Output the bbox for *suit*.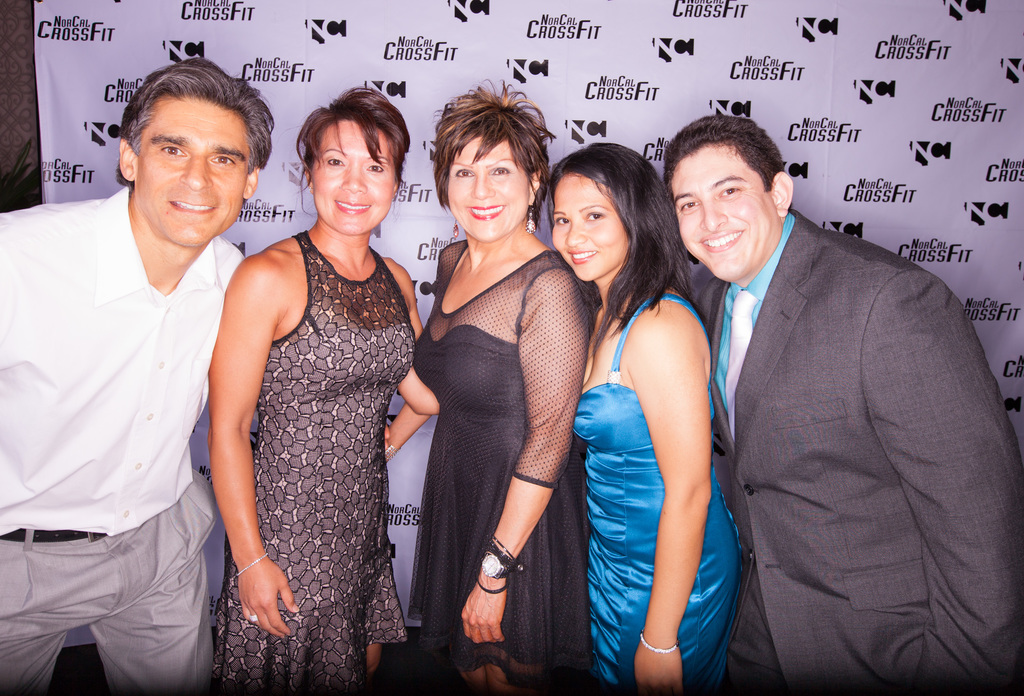
BBox(689, 206, 1023, 695).
